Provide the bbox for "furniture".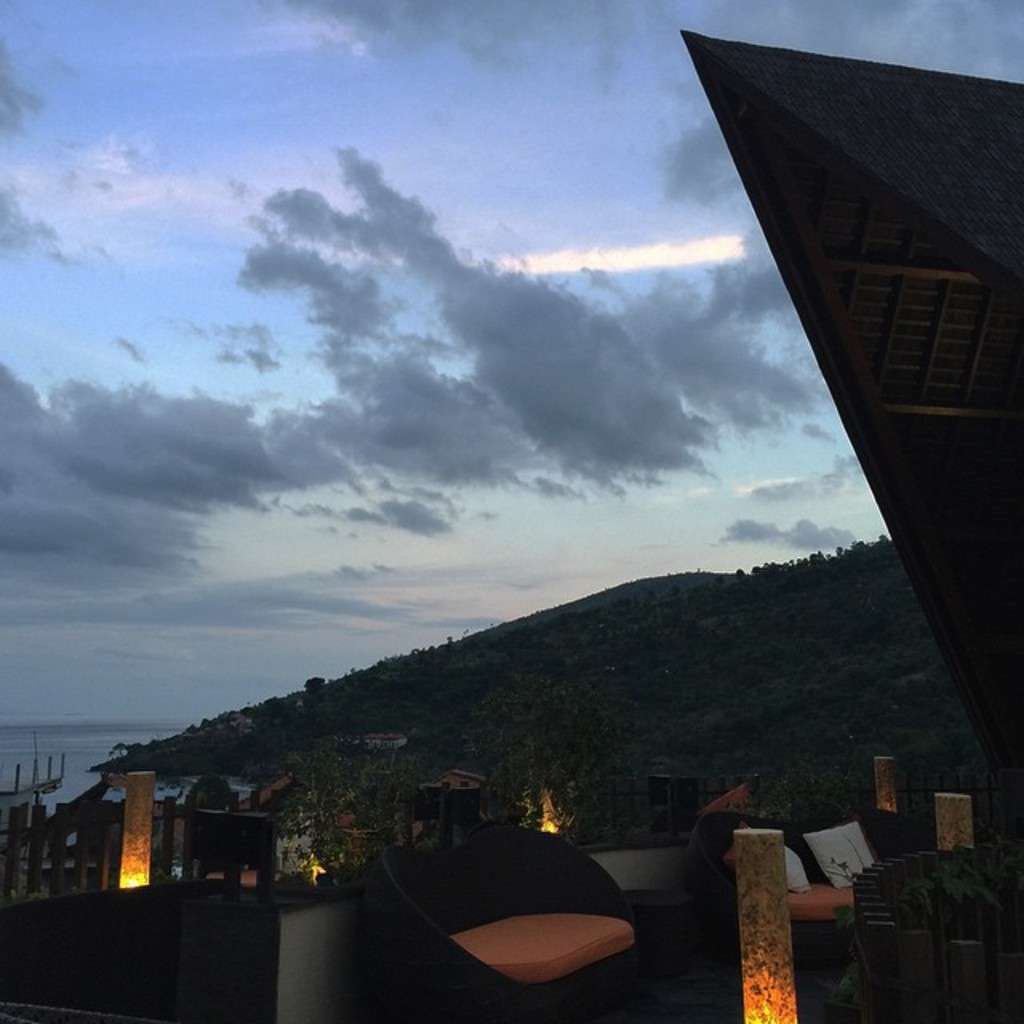
0:877:283:1022.
